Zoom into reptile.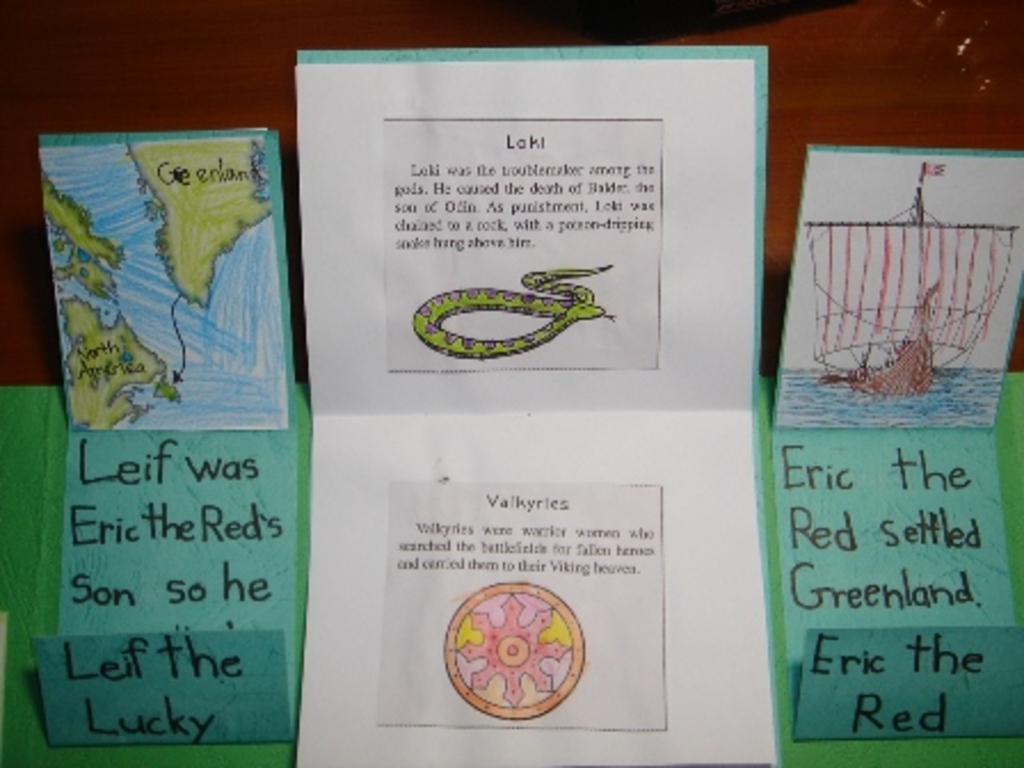
Zoom target: 409 261 617 357.
